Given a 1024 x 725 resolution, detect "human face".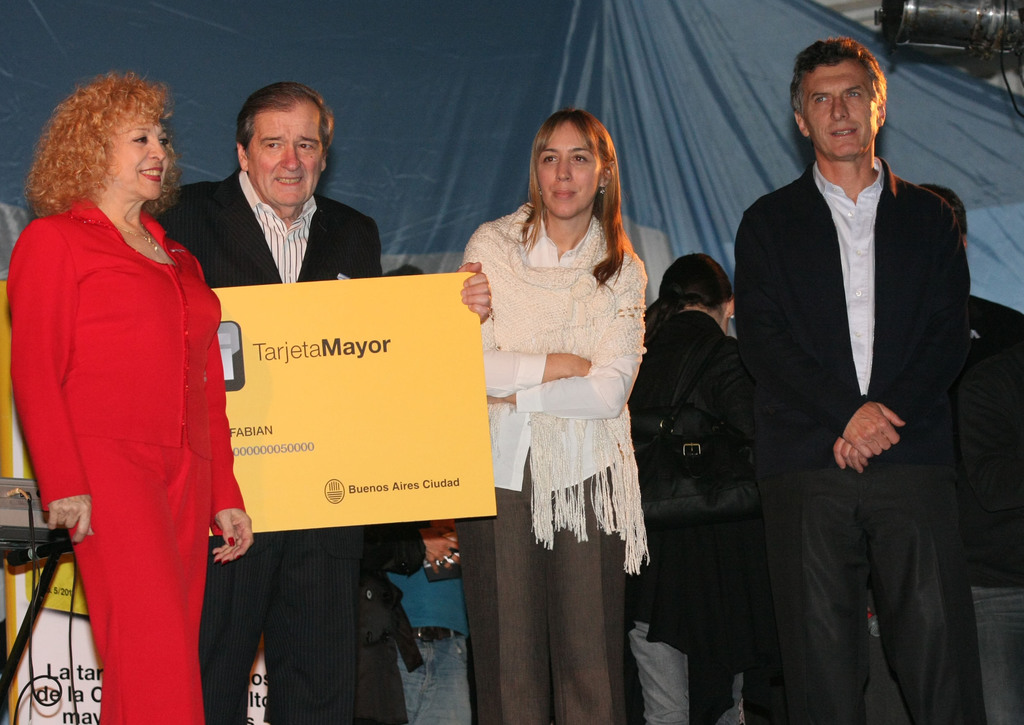
800:62:874:155.
